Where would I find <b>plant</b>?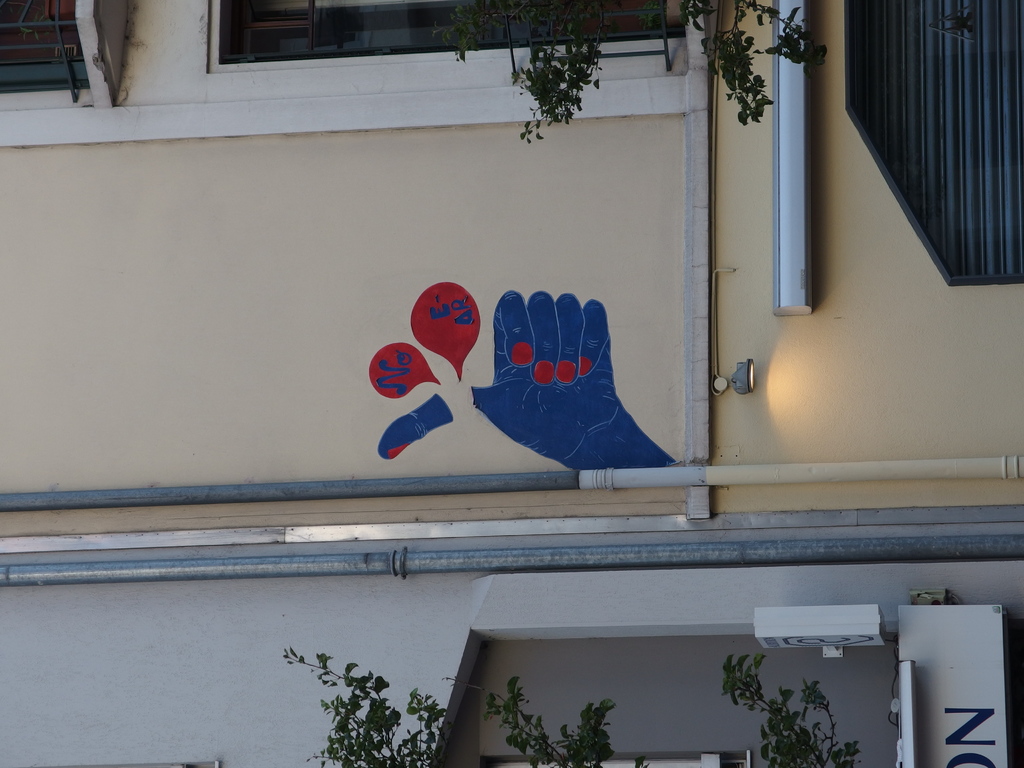
At select_region(713, 651, 869, 767).
